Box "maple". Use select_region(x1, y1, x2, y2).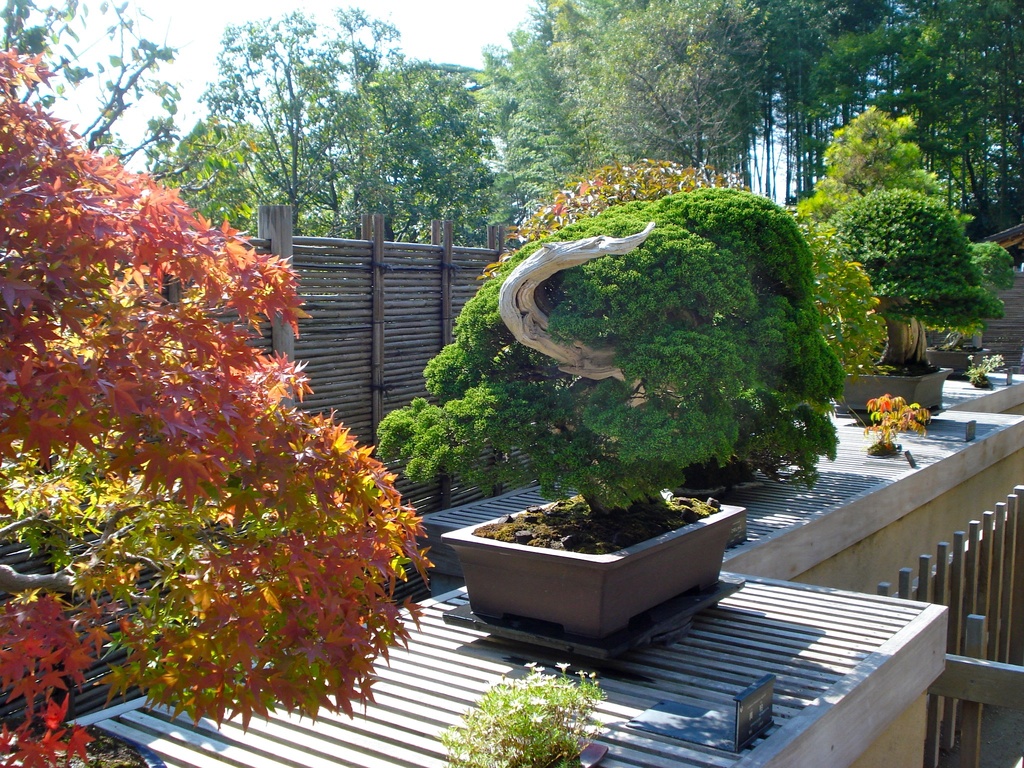
select_region(169, 4, 1007, 206).
